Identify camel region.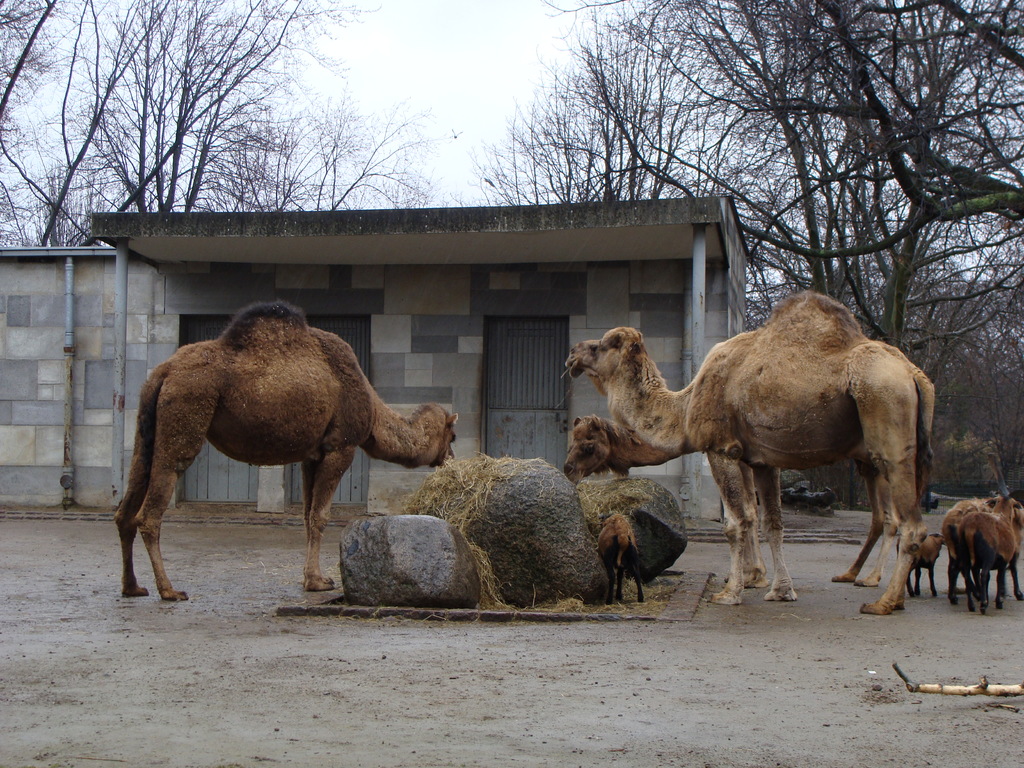
Region: bbox(561, 289, 936, 609).
